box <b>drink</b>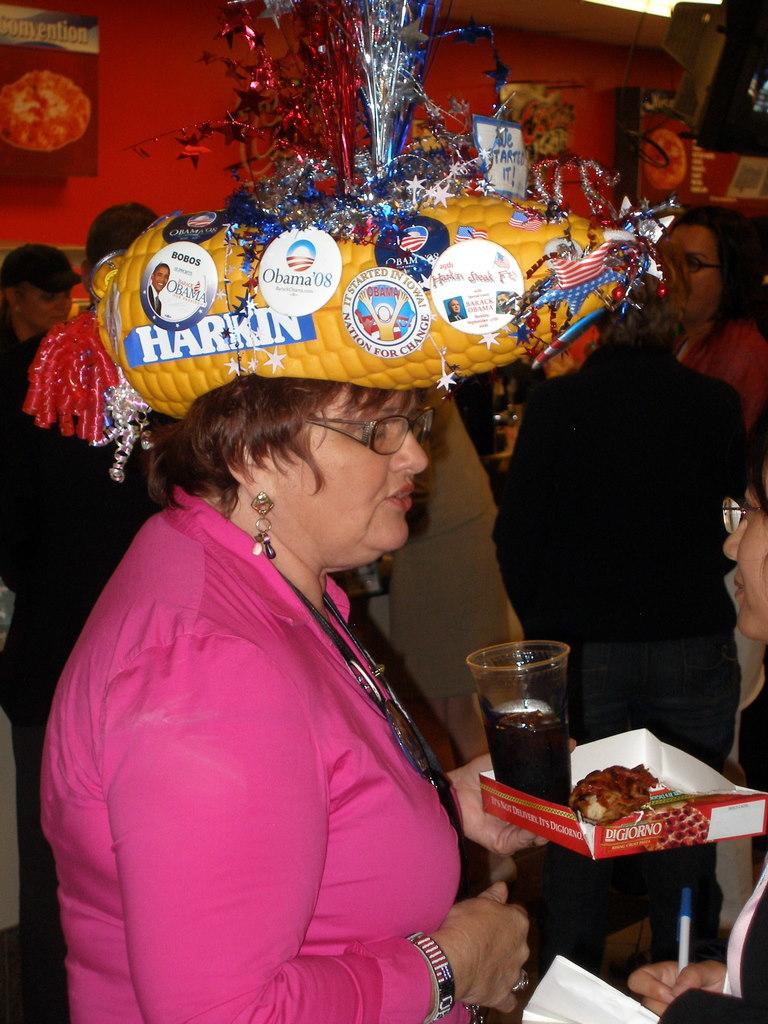
[479, 682, 587, 802]
